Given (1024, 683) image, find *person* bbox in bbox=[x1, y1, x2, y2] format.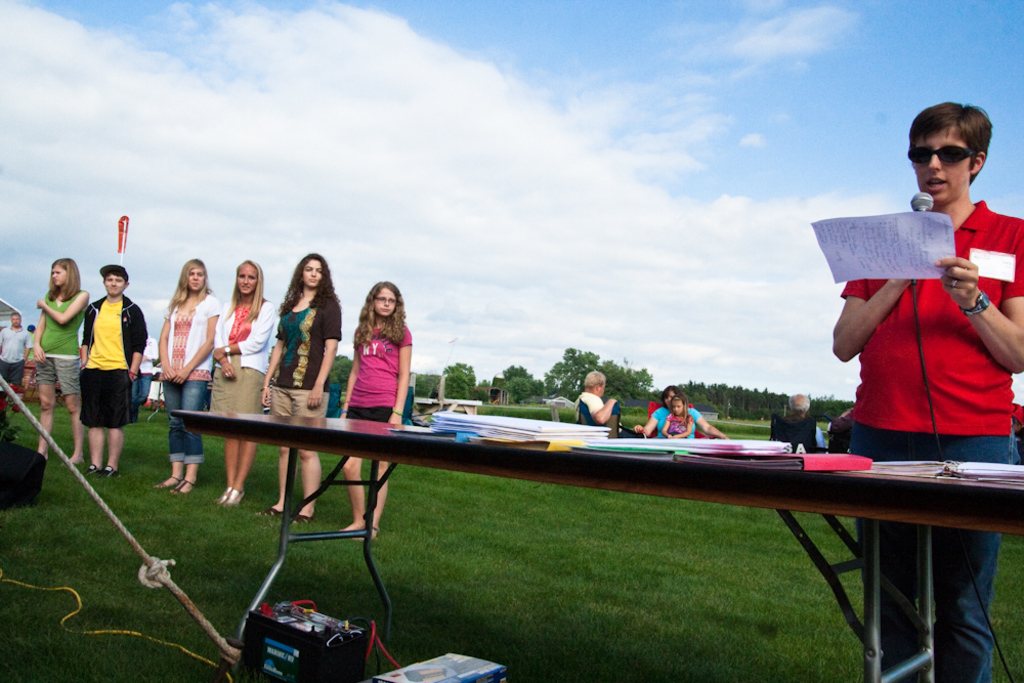
bbox=[767, 393, 833, 454].
